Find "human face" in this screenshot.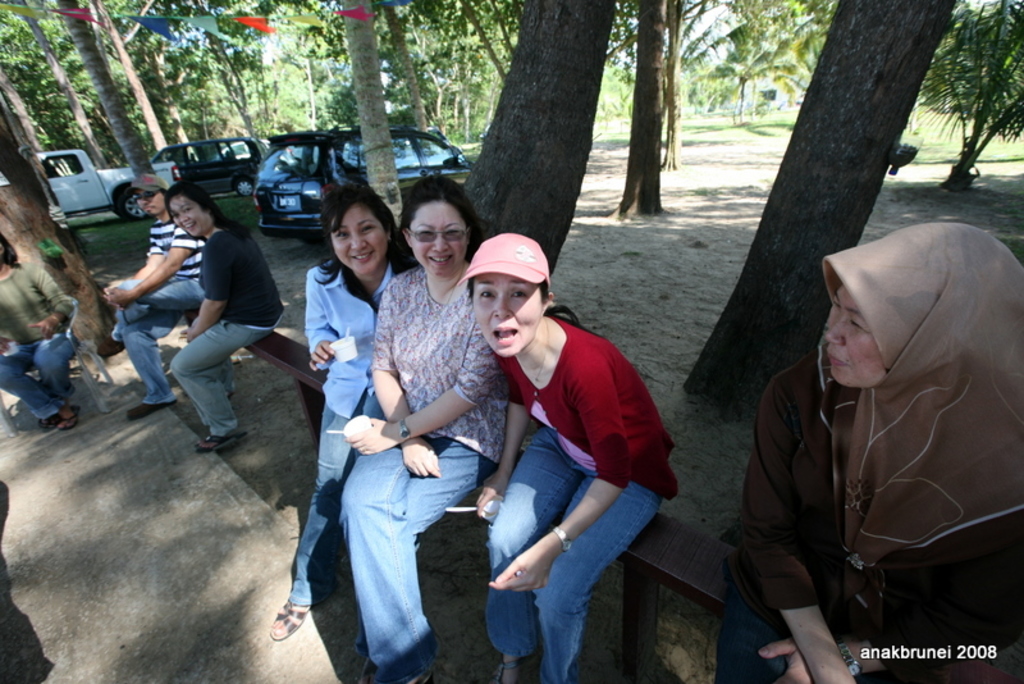
The bounding box for "human face" is <region>828, 281, 891, 382</region>.
